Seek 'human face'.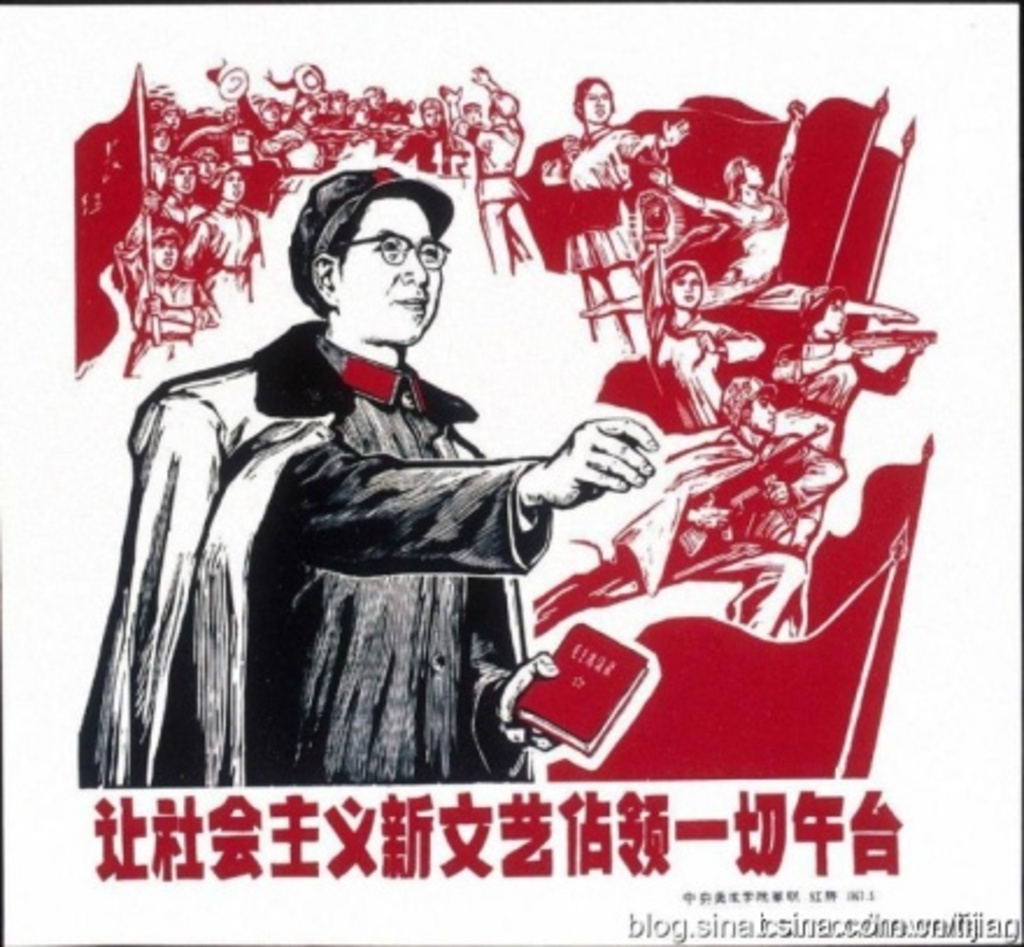
detection(666, 268, 703, 309).
